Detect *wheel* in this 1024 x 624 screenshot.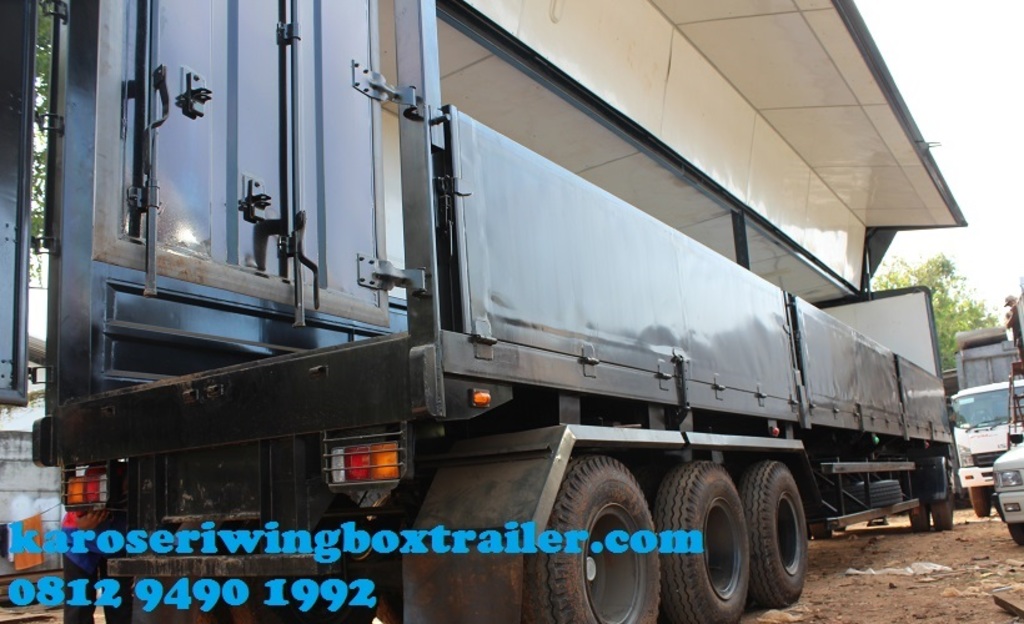
Detection: x1=964, y1=492, x2=990, y2=520.
